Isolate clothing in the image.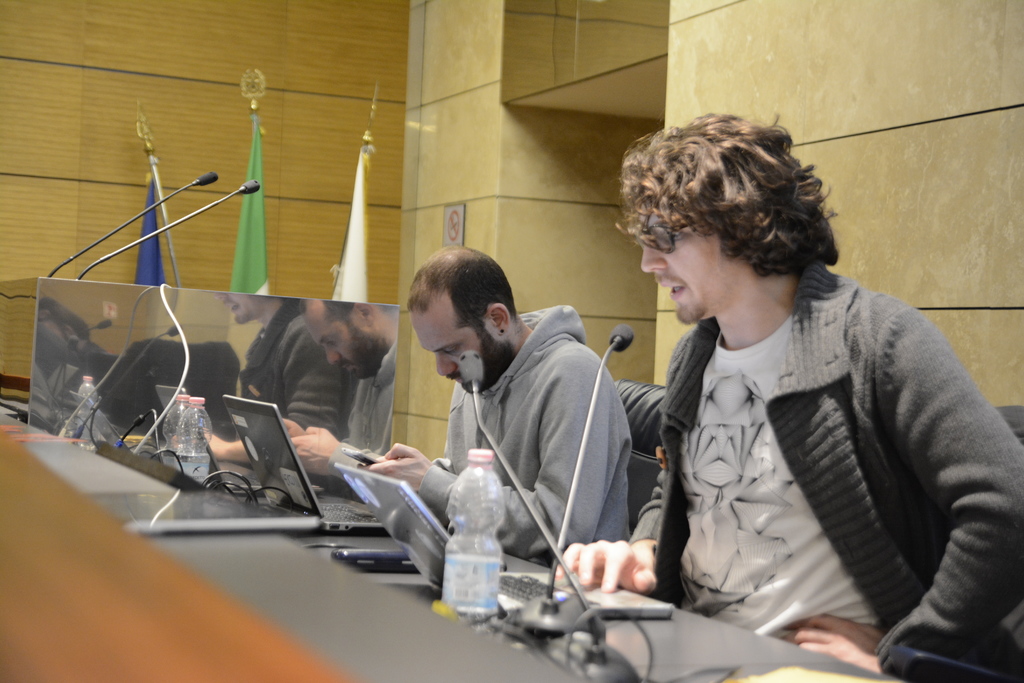
Isolated region: [left=422, top=302, right=635, bottom=565].
